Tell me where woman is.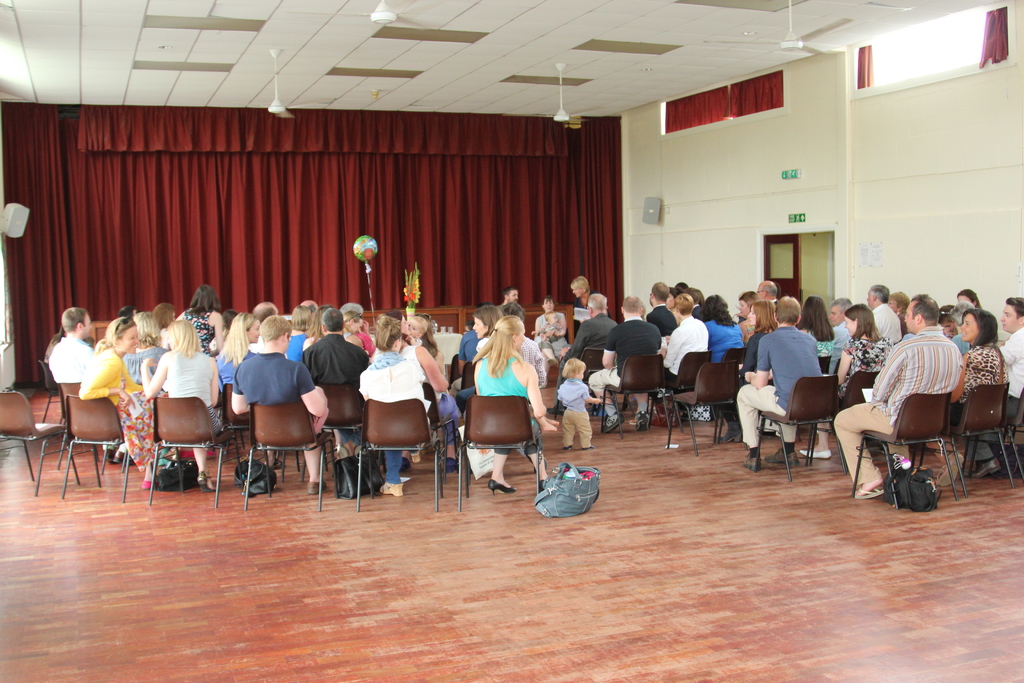
woman is at region(298, 305, 336, 355).
